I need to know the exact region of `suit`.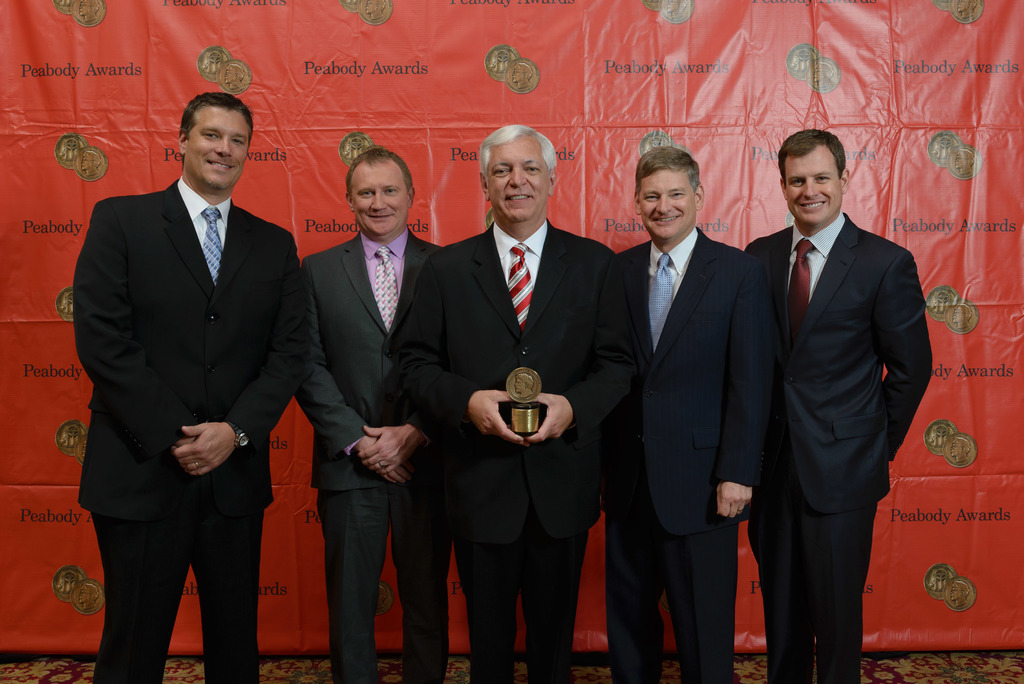
Region: (left=396, top=221, right=645, bottom=683).
